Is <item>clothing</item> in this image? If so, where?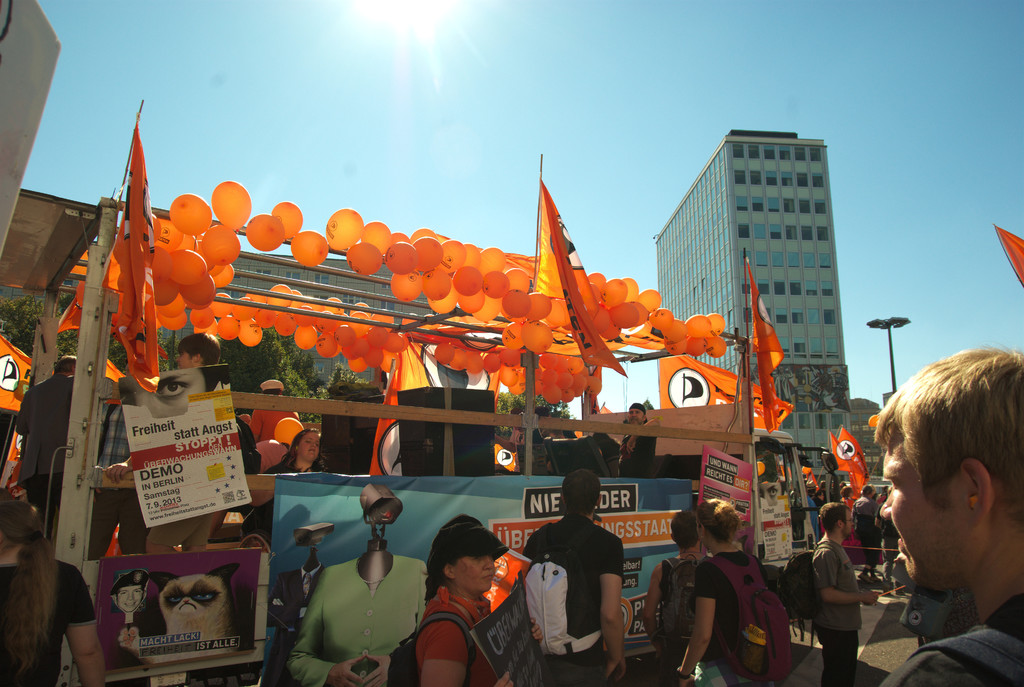
Yes, at <bbox>810, 547, 874, 640</bbox>.
